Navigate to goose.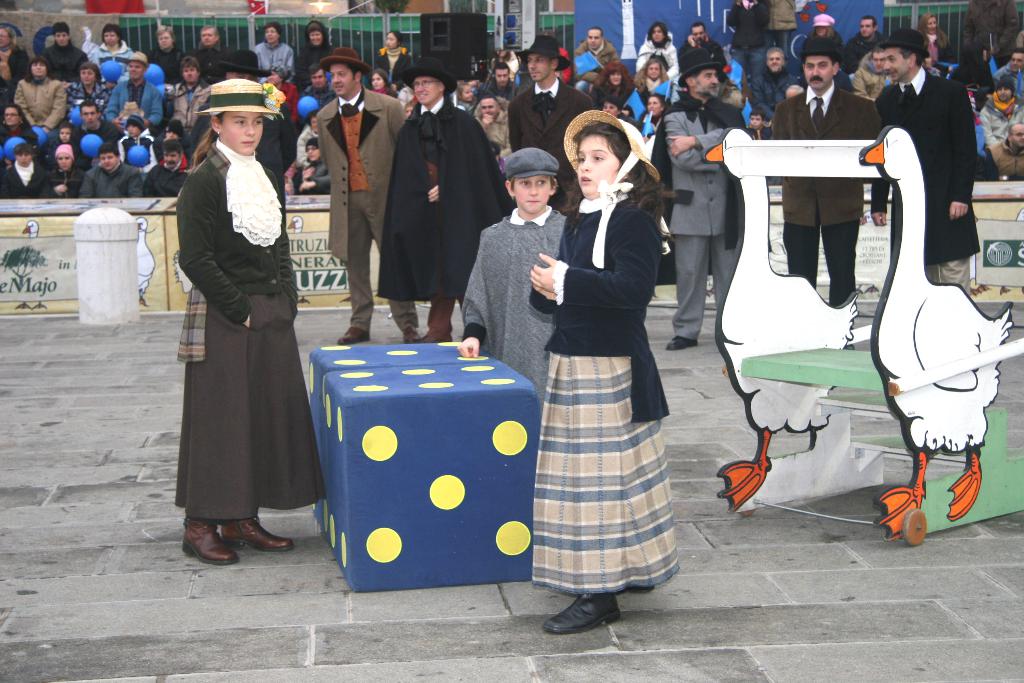
Navigation target: Rect(704, 130, 855, 512).
